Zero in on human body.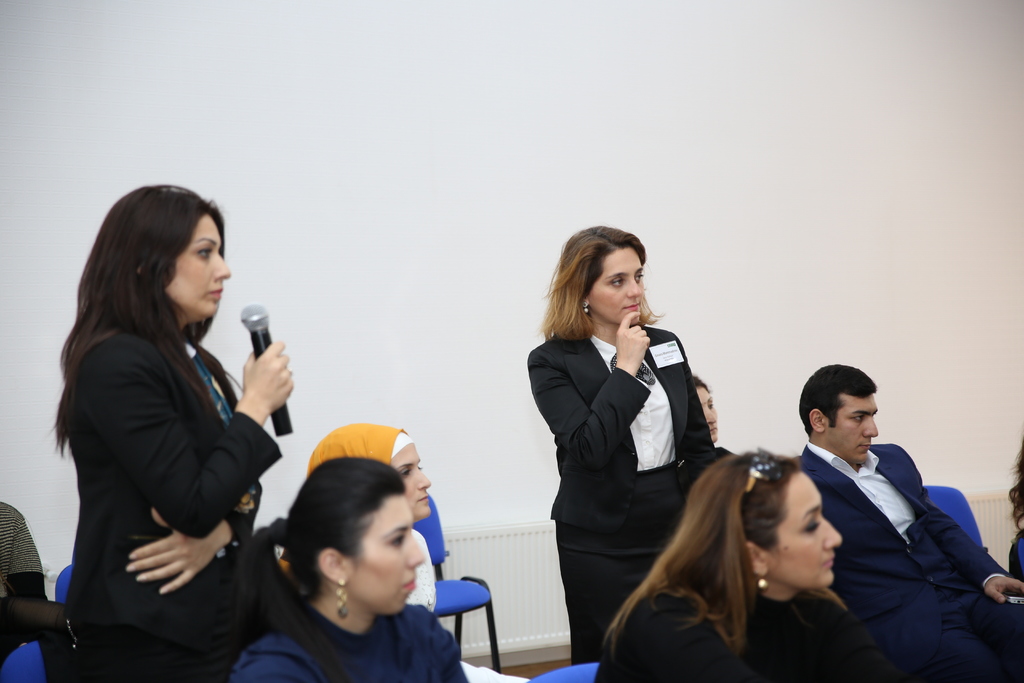
Zeroed in: detection(0, 502, 51, 599).
